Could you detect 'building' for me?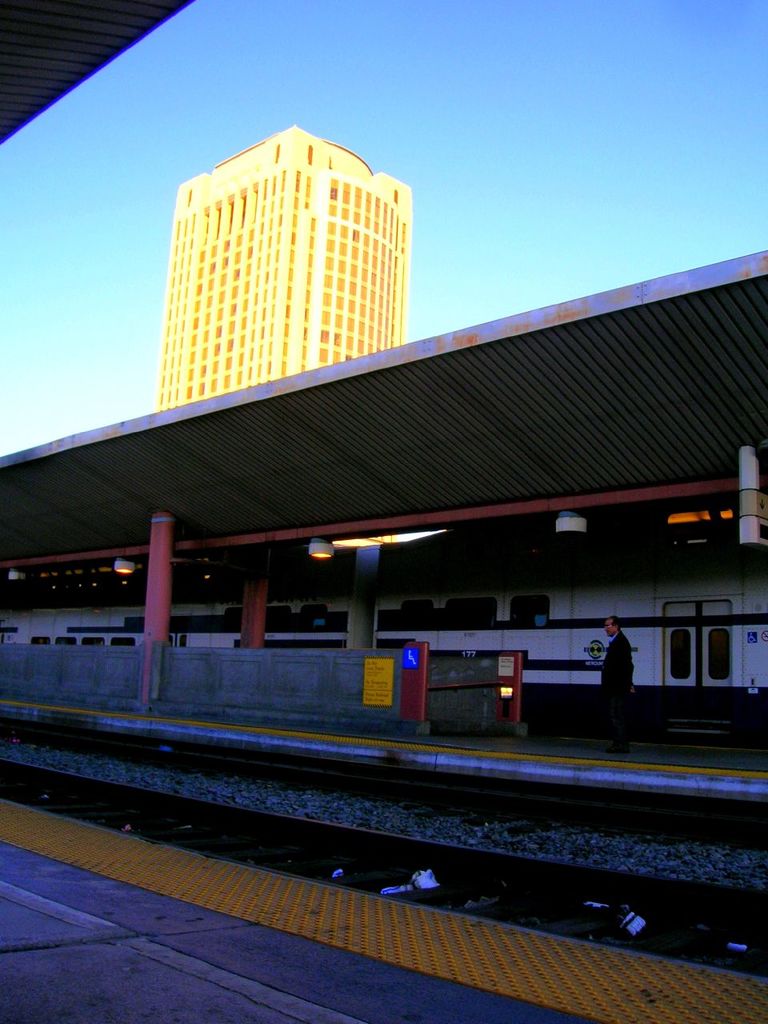
Detection result: box(154, 125, 413, 408).
